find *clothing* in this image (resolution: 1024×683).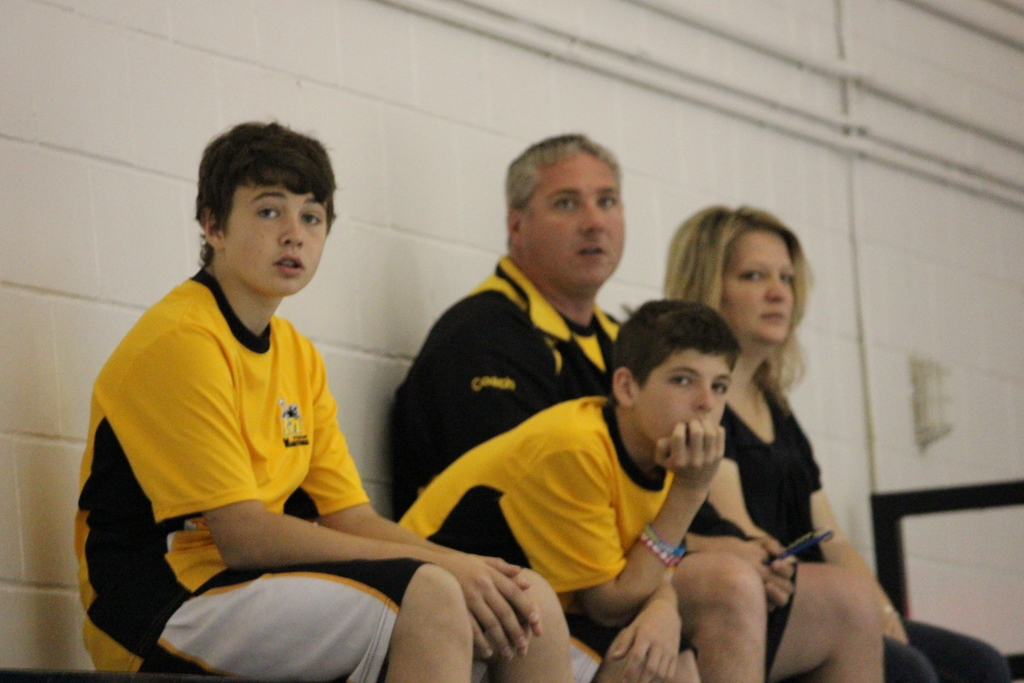
<region>396, 394, 698, 682</region>.
